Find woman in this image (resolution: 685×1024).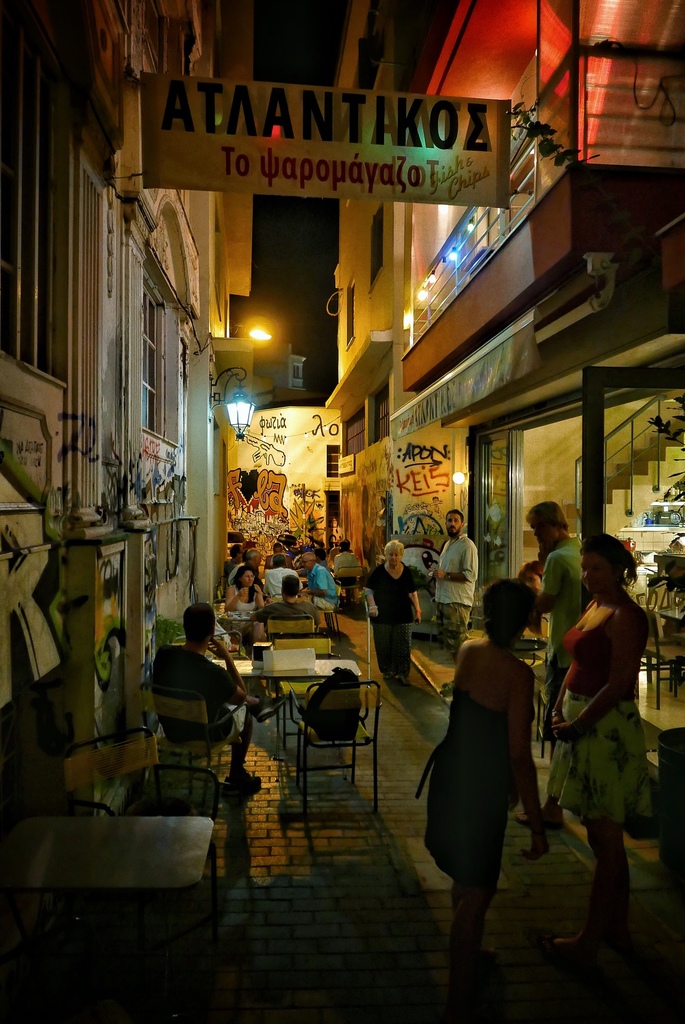
(left=425, top=572, right=556, bottom=949).
